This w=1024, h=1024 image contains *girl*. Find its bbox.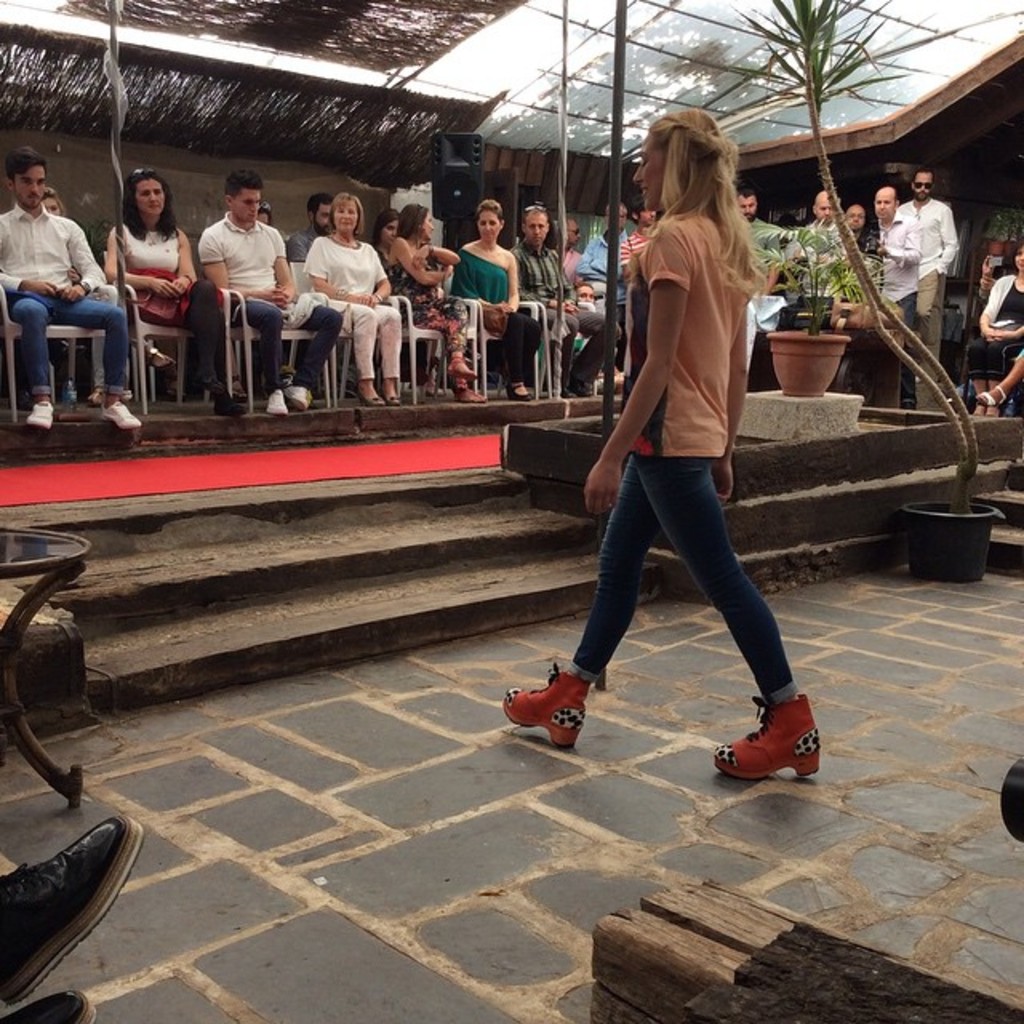
locate(310, 187, 403, 403).
